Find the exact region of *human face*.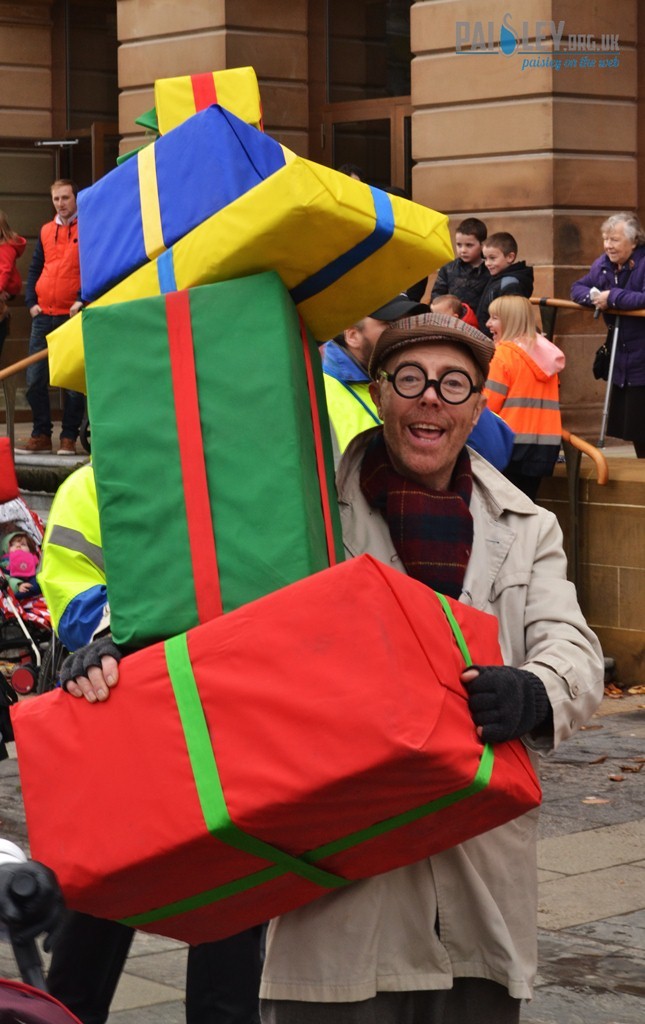
Exact region: l=450, t=235, r=480, b=266.
